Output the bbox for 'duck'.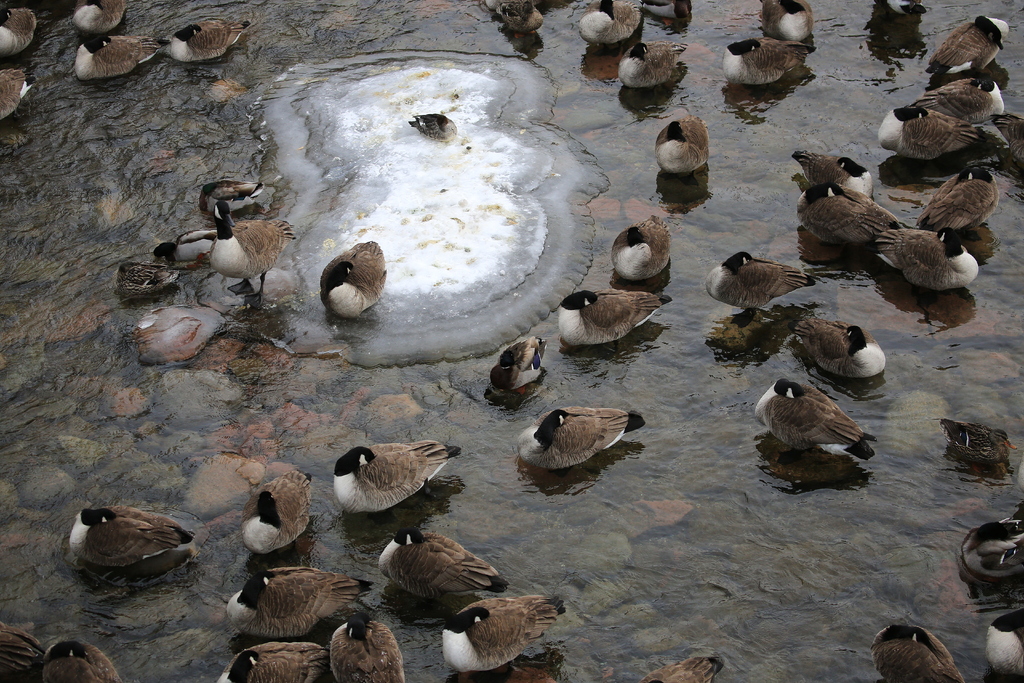
bbox=(204, 197, 294, 309).
